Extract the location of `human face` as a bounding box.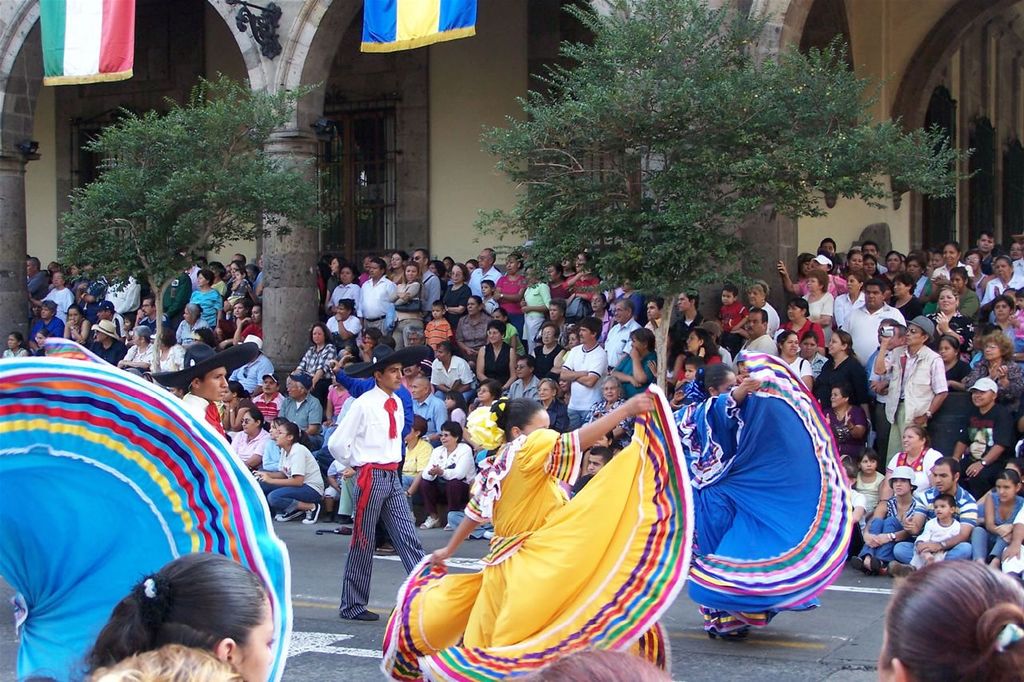
bbox=(864, 257, 873, 275).
